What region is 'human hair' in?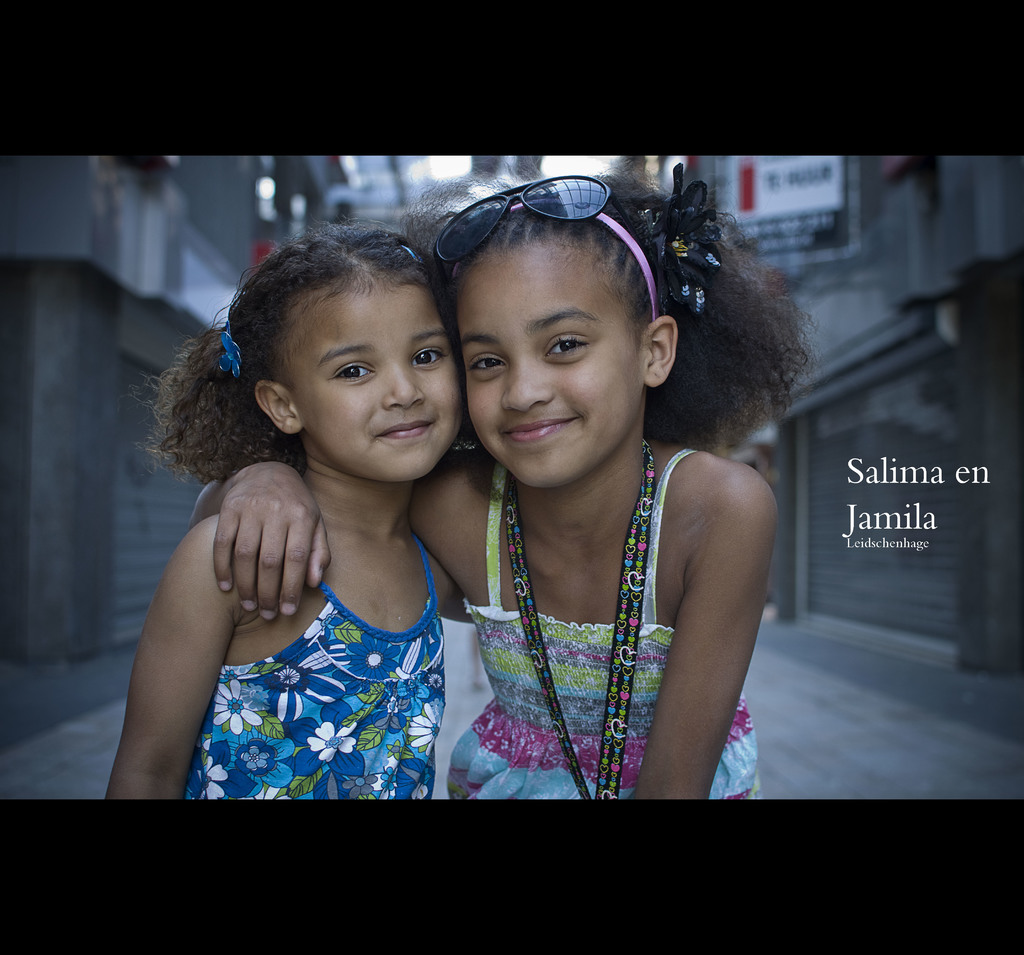
408:160:817:454.
